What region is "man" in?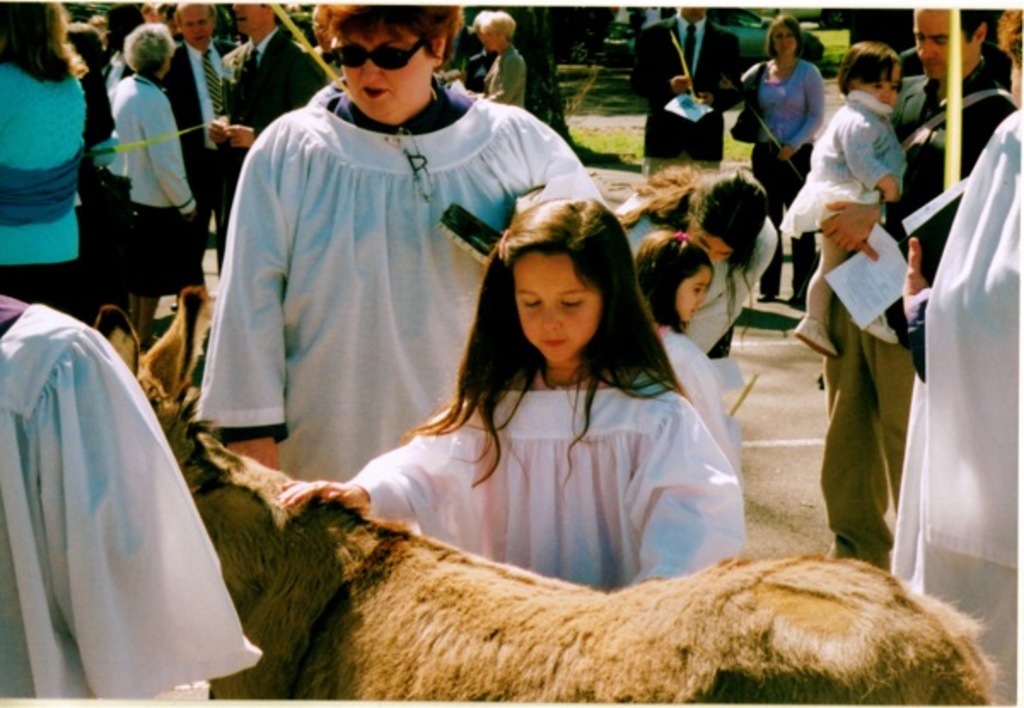
(222,0,321,256).
